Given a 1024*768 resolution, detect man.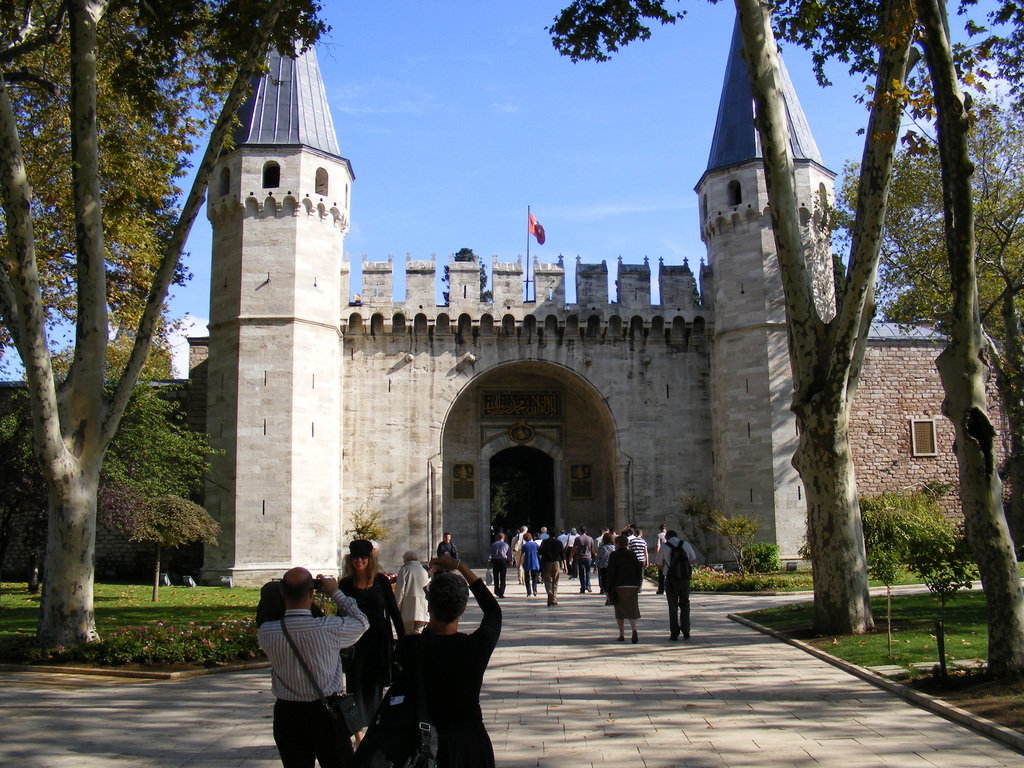
[511, 526, 529, 577].
